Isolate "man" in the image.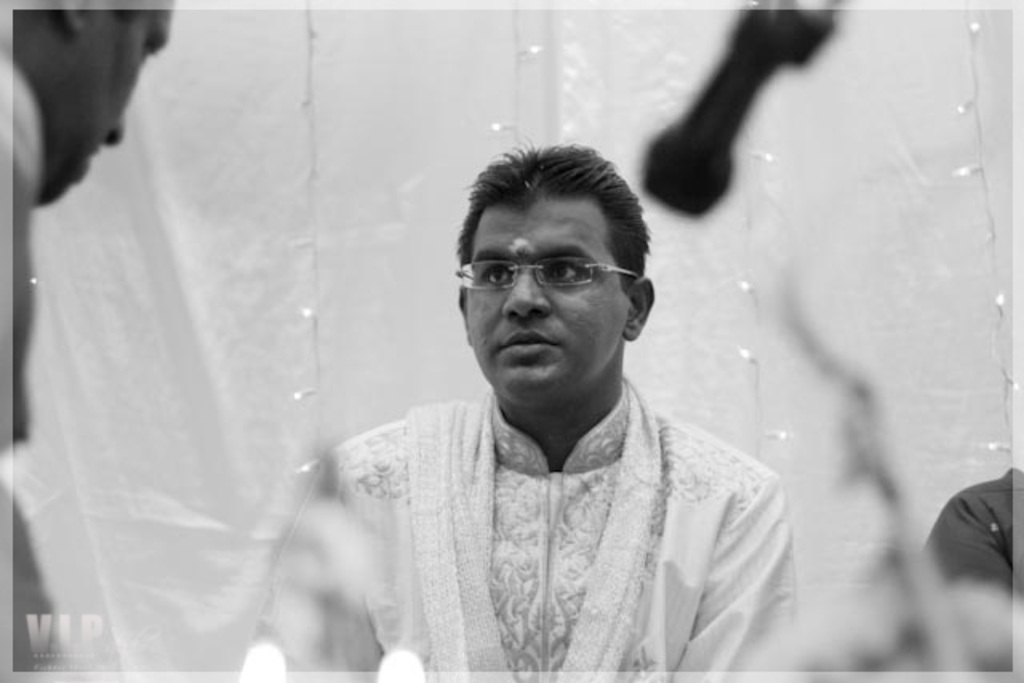
Isolated region: (x1=259, y1=142, x2=800, y2=681).
